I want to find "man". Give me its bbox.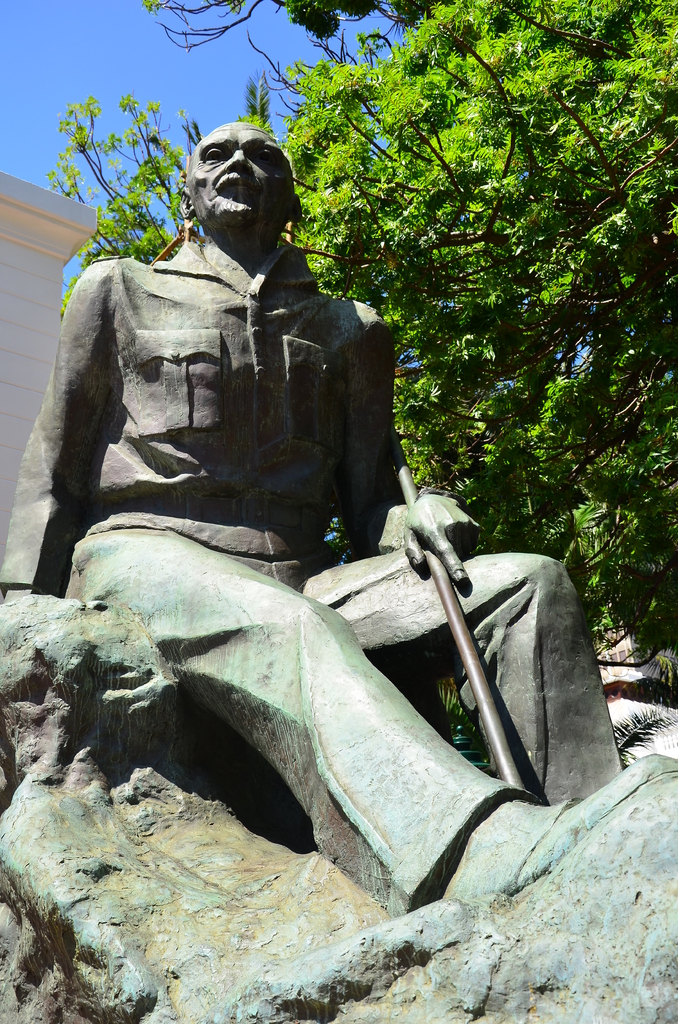
l=0, t=120, r=655, b=932.
